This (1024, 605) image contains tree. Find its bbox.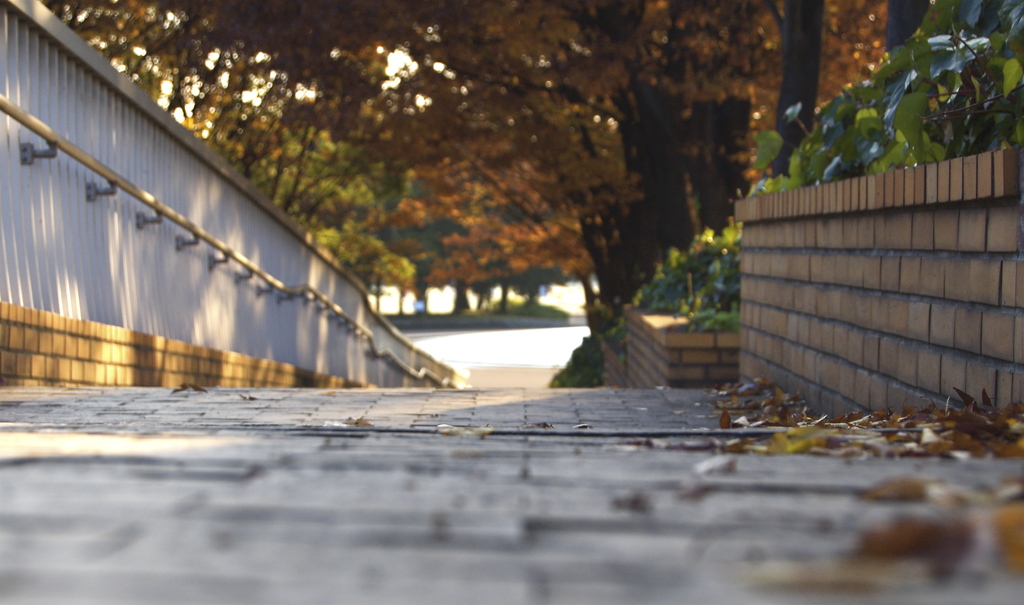
354 108 585 311.
